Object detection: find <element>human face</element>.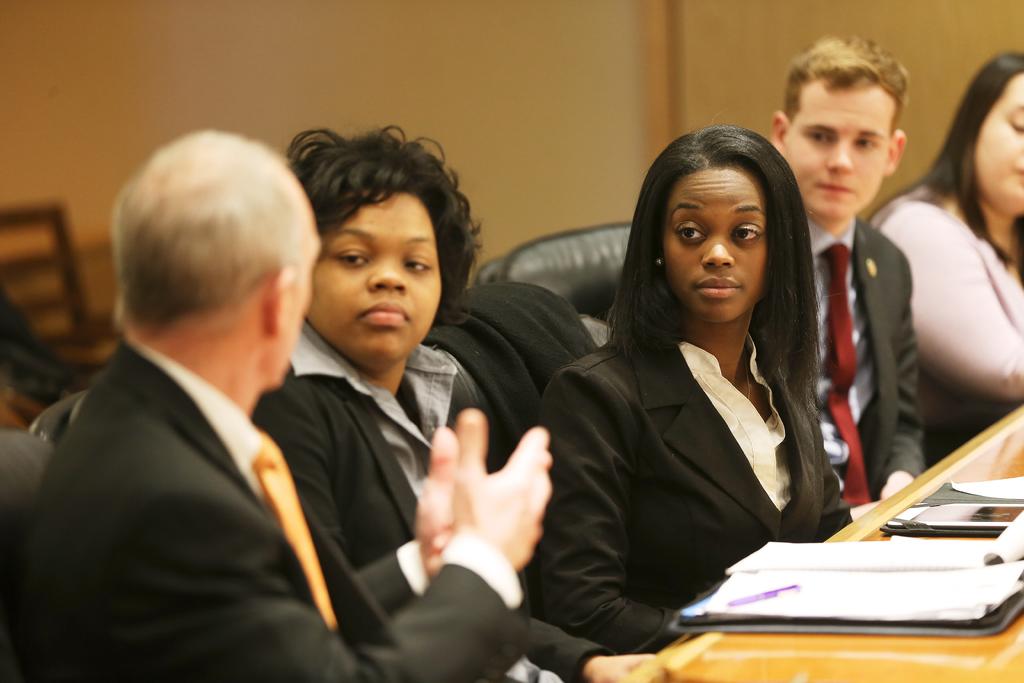
<bbox>308, 183, 440, 359</bbox>.
